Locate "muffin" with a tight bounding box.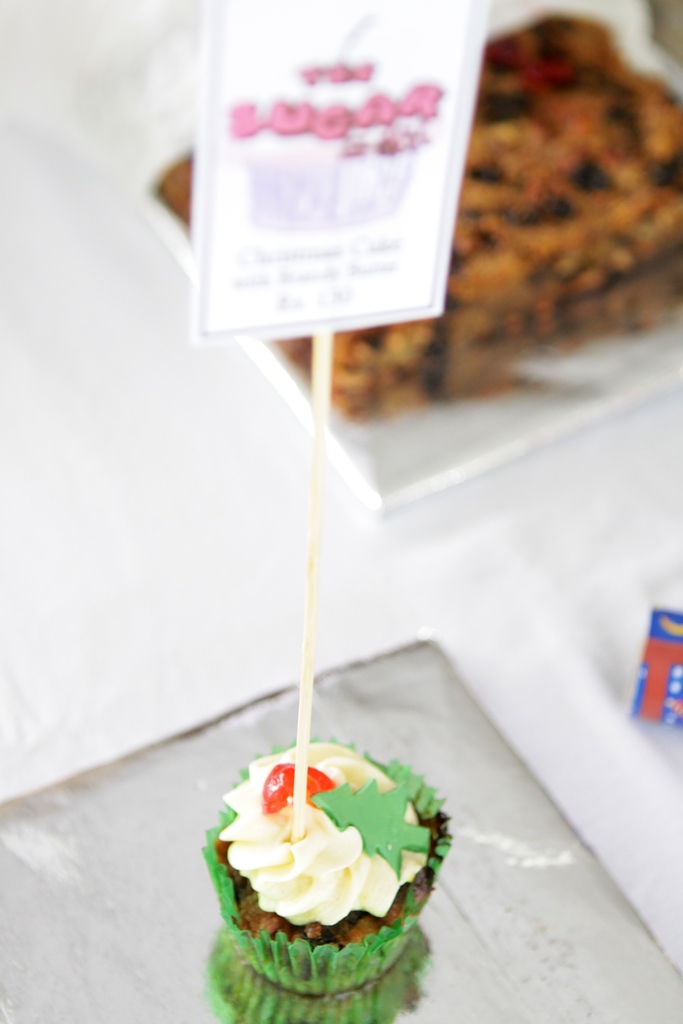
bbox(201, 726, 455, 1001).
